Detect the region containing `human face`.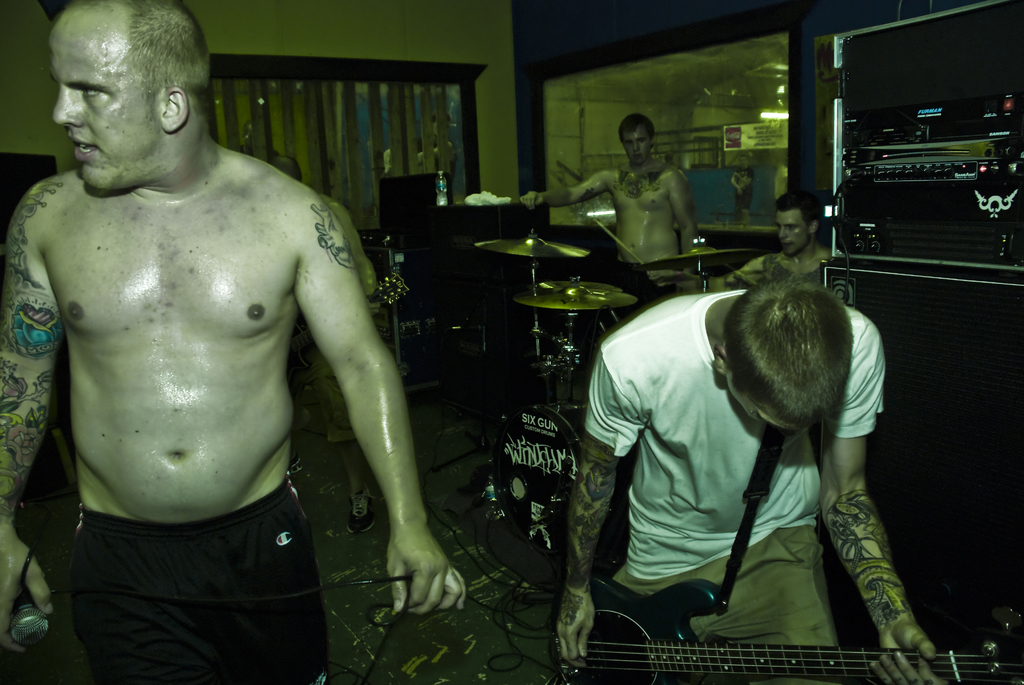
54,17,158,187.
